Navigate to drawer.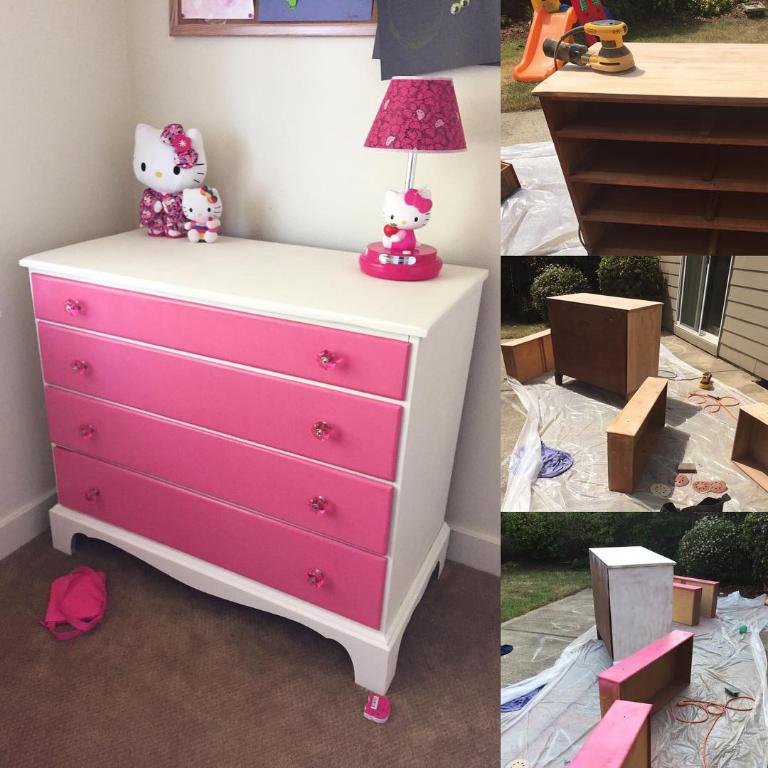
Navigation target: (left=35, top=320, right=402, bottom=481).
